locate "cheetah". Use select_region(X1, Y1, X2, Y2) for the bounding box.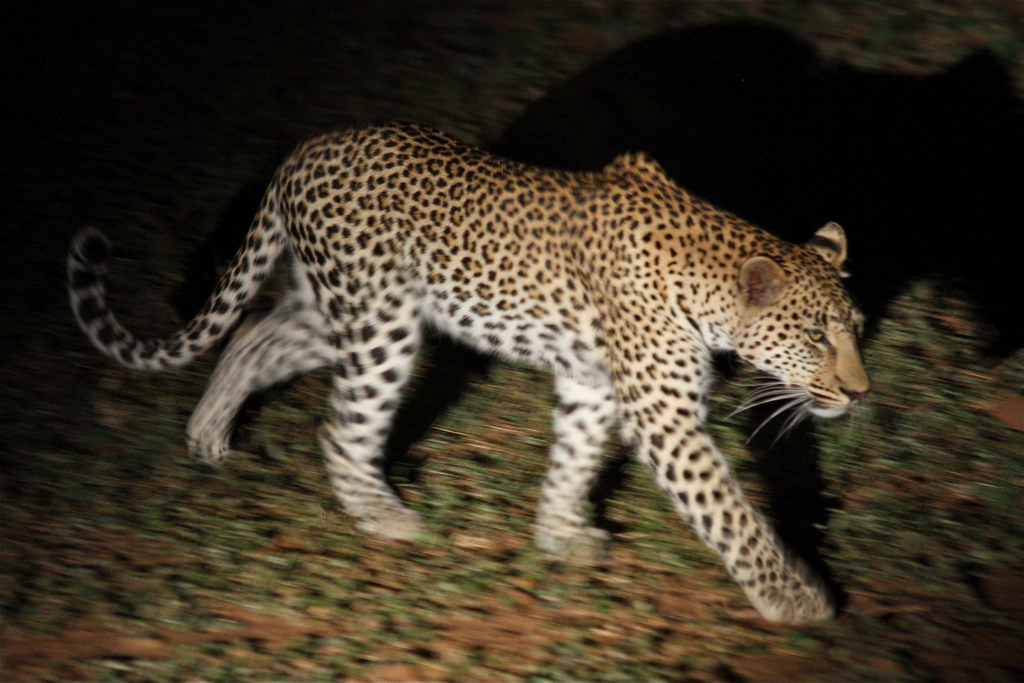
select_region(65, 118, 872, 629).
